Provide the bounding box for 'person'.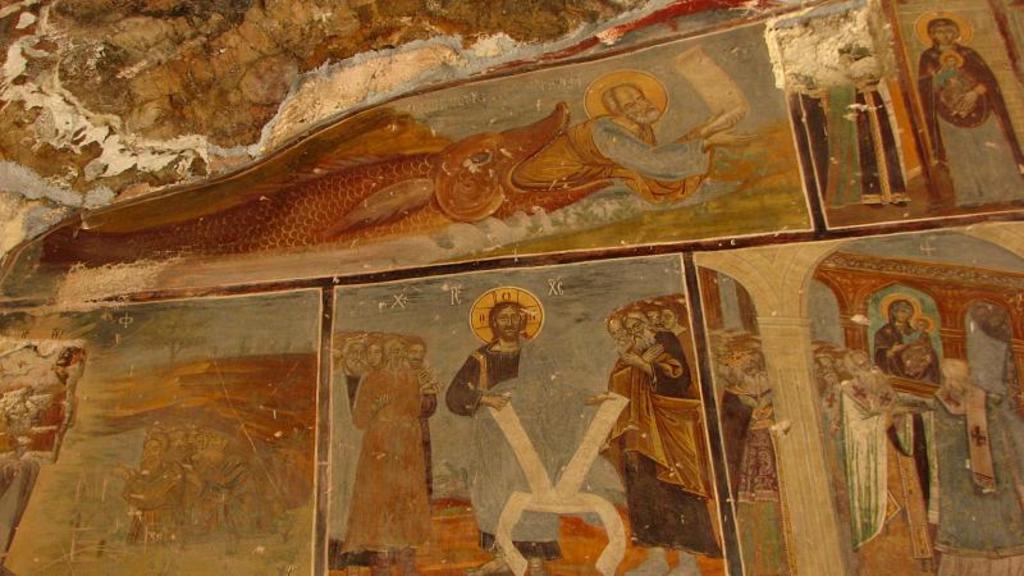
crop(970, 305, 1007, 342).
